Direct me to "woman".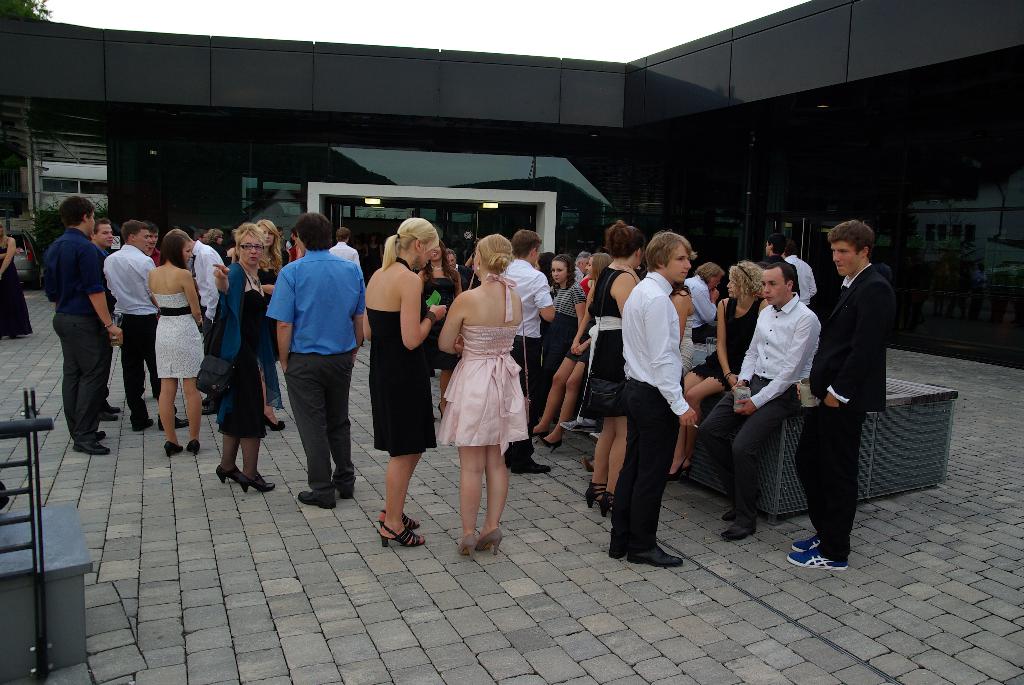
Direction: rect(364, 223, 435, 540).
